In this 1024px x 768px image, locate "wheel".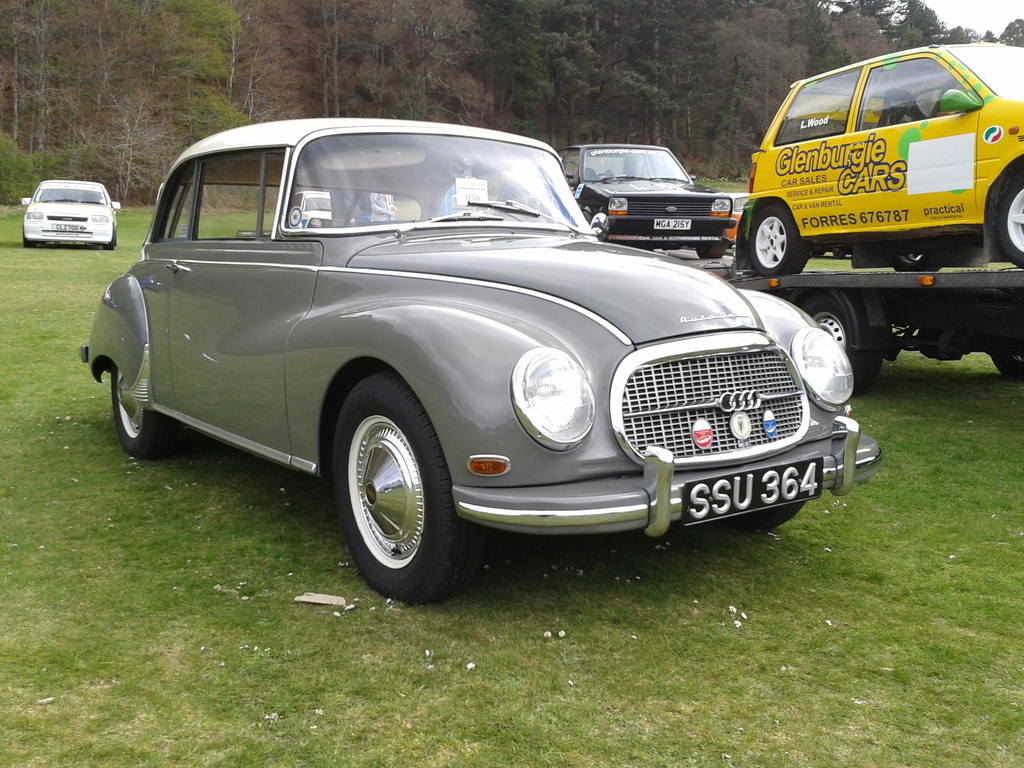
Bounding box: {"left": 697, "top": 240, "right": 727, "bottom": 259}.
